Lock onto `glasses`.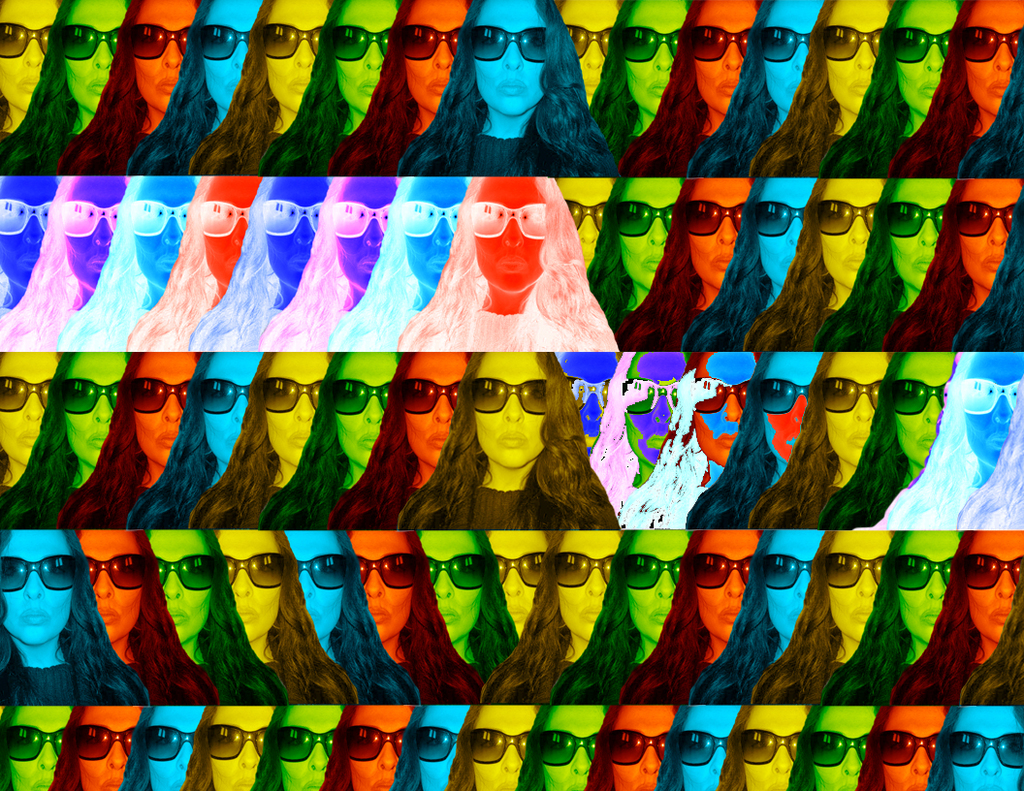
Locked: BBox(0, 22, 56, 56).
